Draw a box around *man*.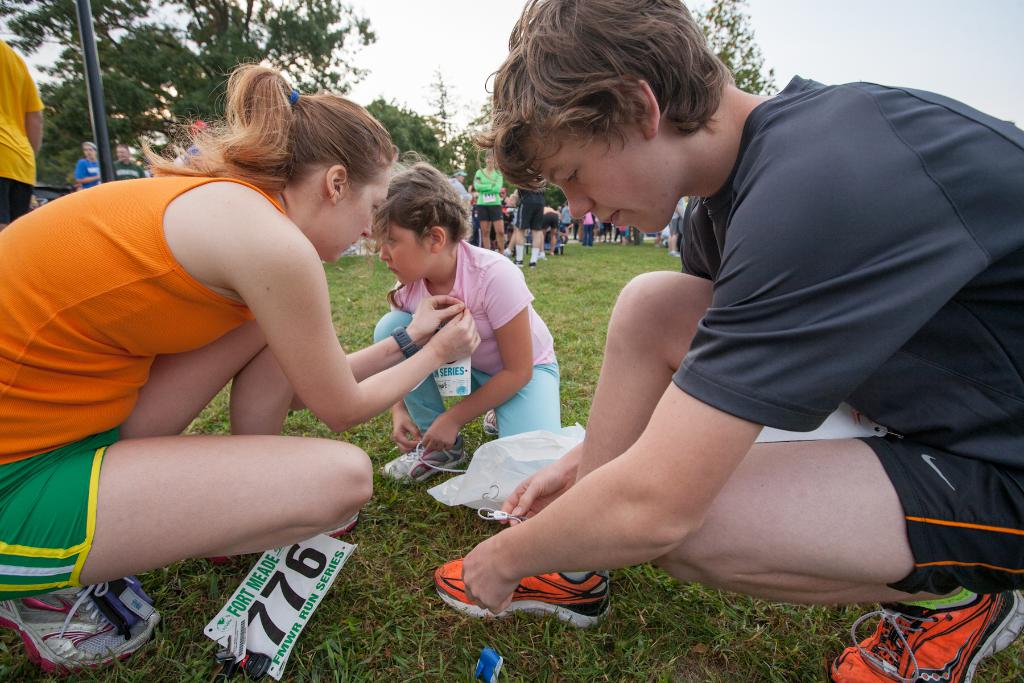
l=113, t=143, r=145, b=178.
